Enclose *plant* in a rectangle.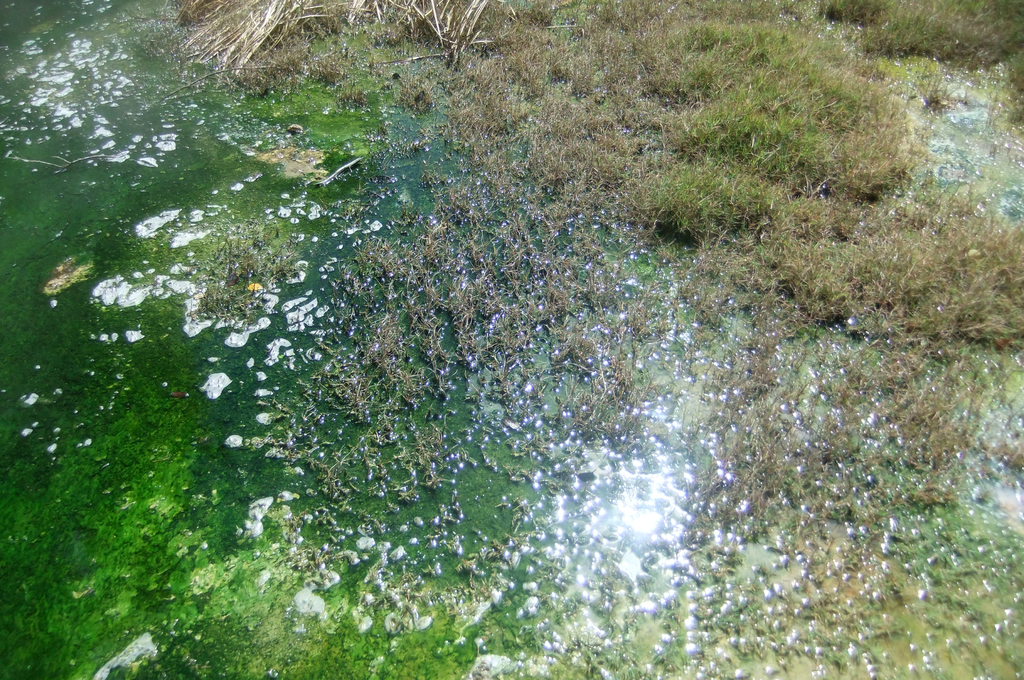
{"x1": 680, "y1": 12, "x2": 925, "y2": 195}.
